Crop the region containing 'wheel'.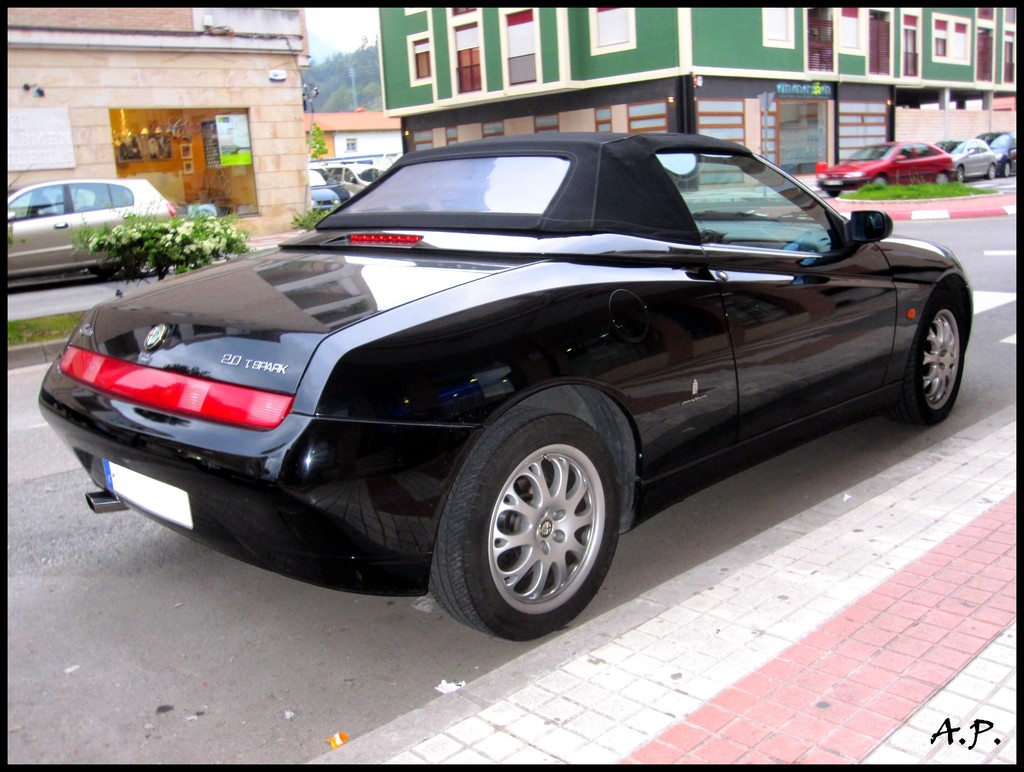
Crop region: select_region(936, 174, 953, 185).
